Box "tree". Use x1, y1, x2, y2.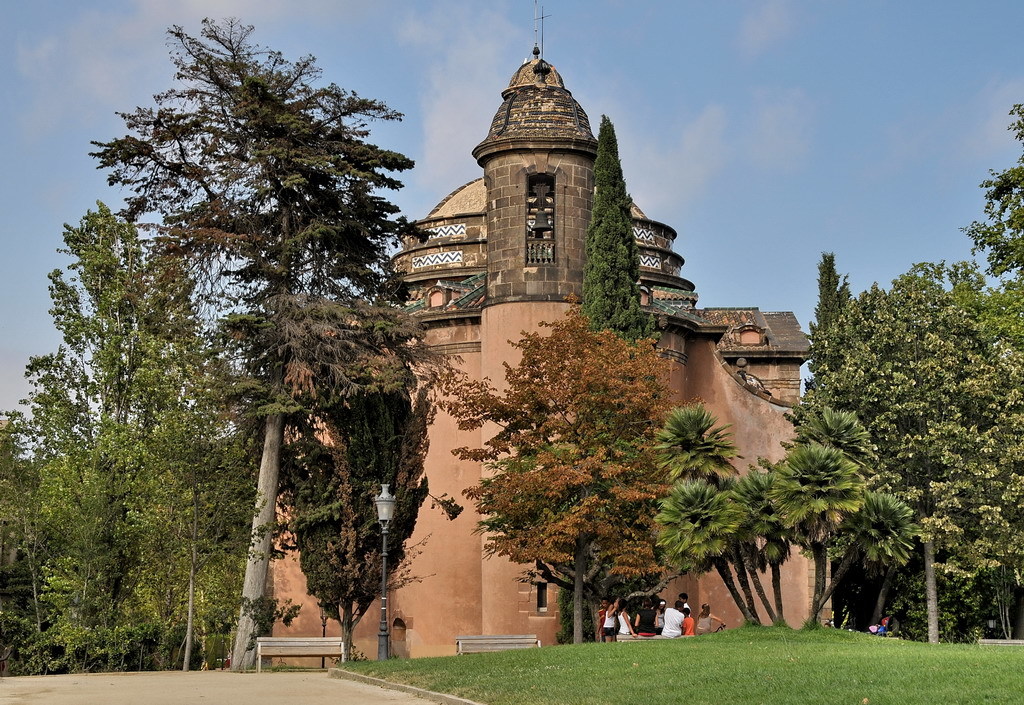
453, 320, 666, 663.
